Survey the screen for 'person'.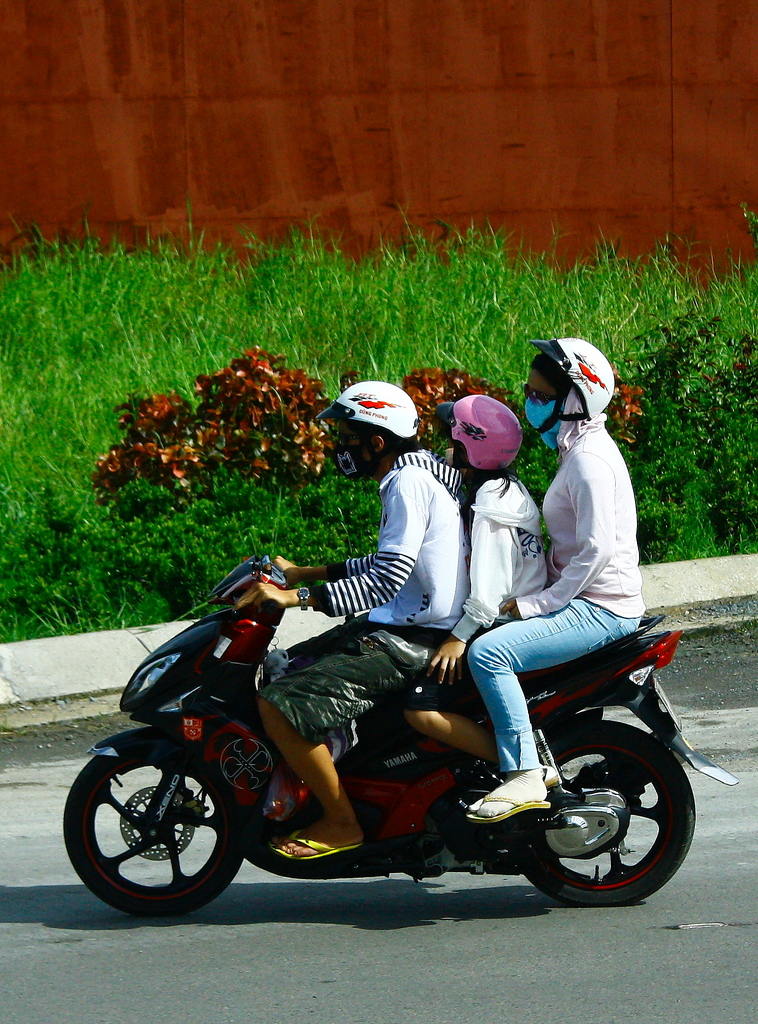
Survey found: 507,319,651,781.
